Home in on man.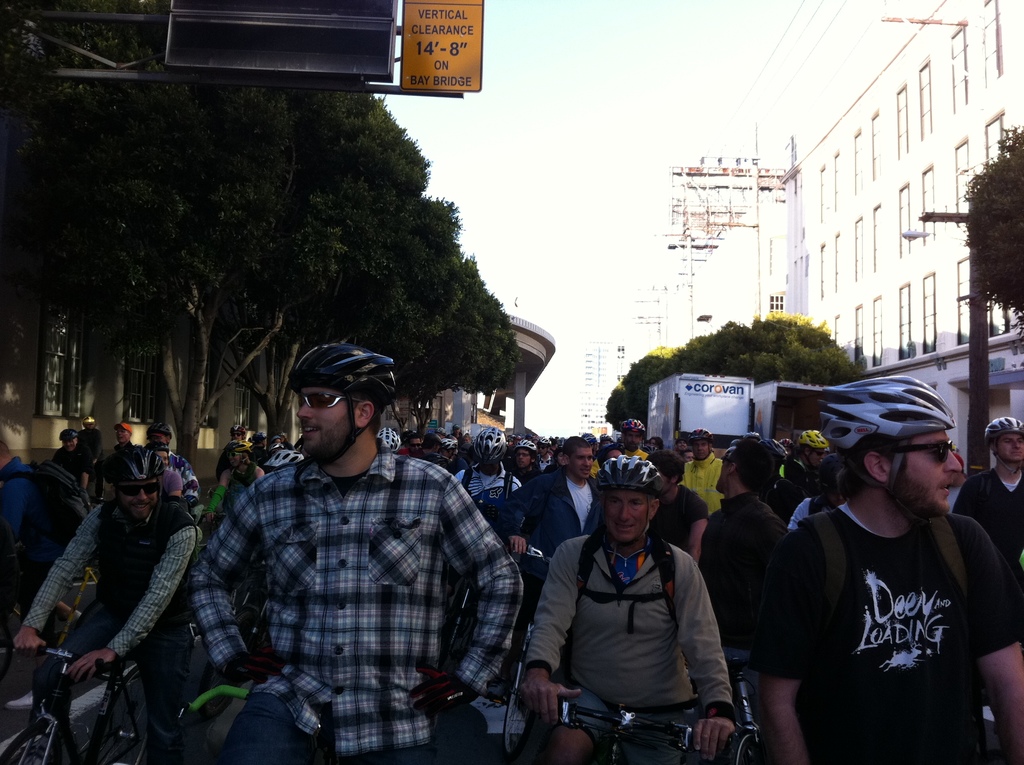
Homed in at [left=945, top=419, right=1023, bottom=602].
